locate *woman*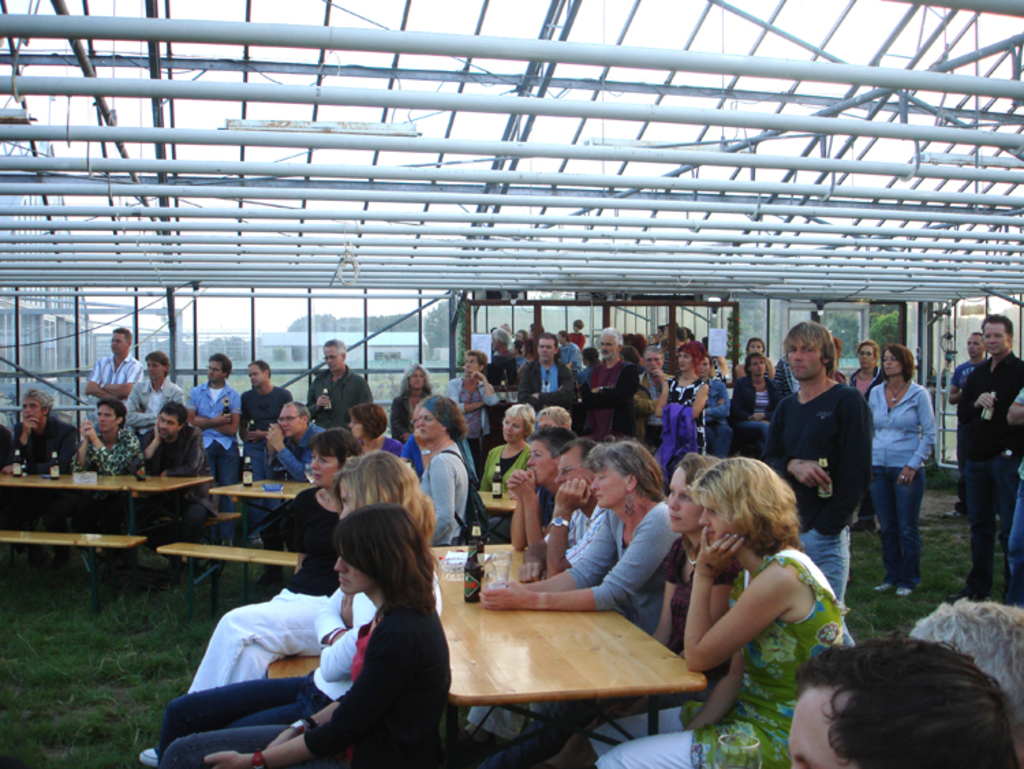
[653, 341, 714, 436]
